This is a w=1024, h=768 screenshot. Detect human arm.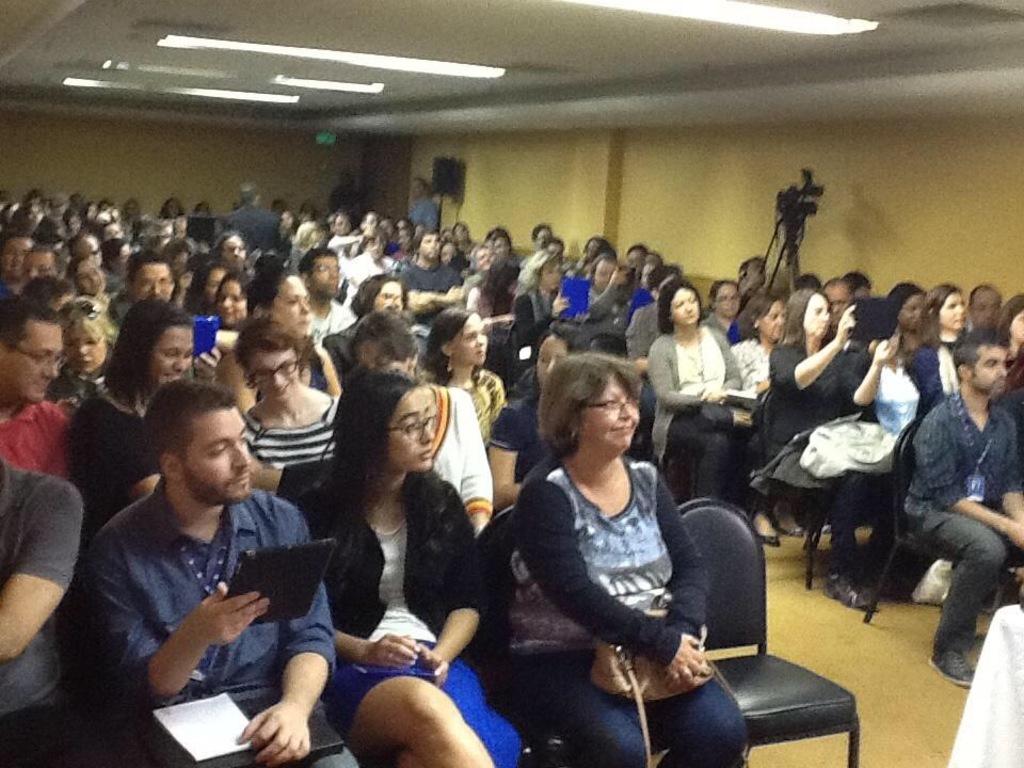
bbox(771, 300, 860, 400).
